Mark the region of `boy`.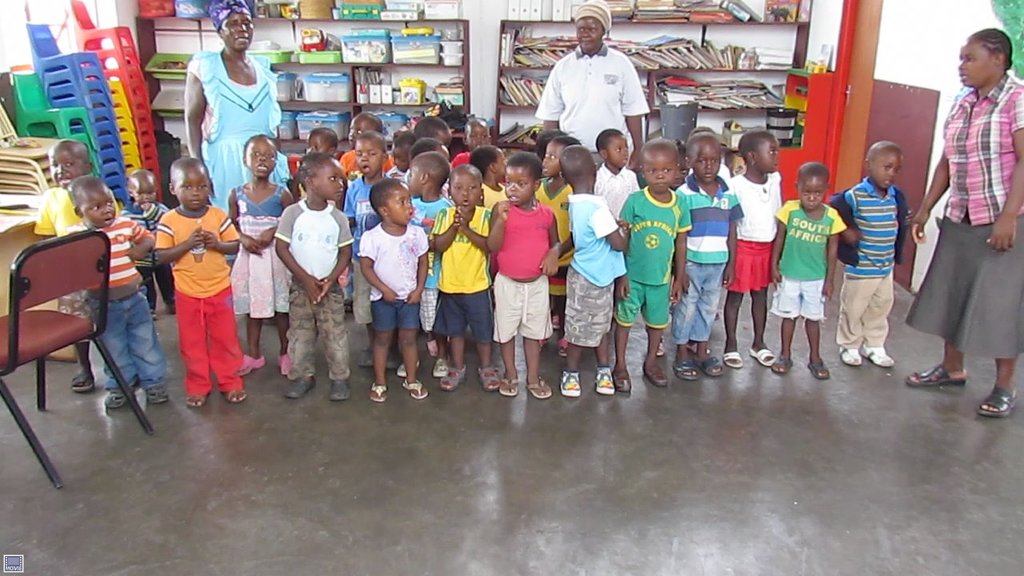
Region: {"x1": 499, "y1": 150, "x2": 562, "y2": 397}.
